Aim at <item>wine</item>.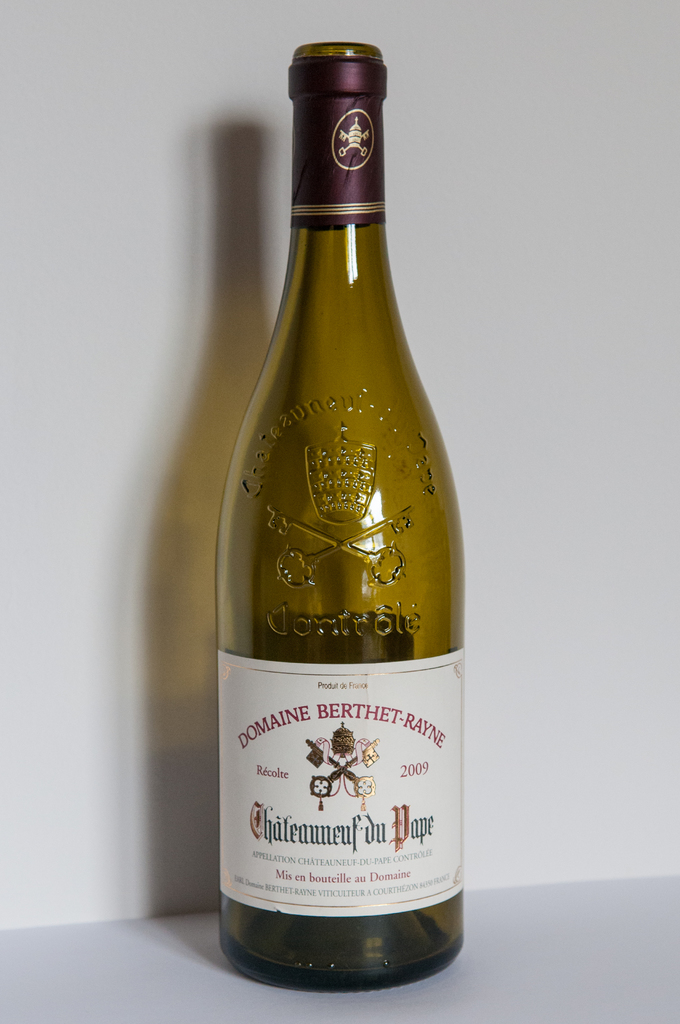
Aimed at locate(198, 86, 465, 920).
